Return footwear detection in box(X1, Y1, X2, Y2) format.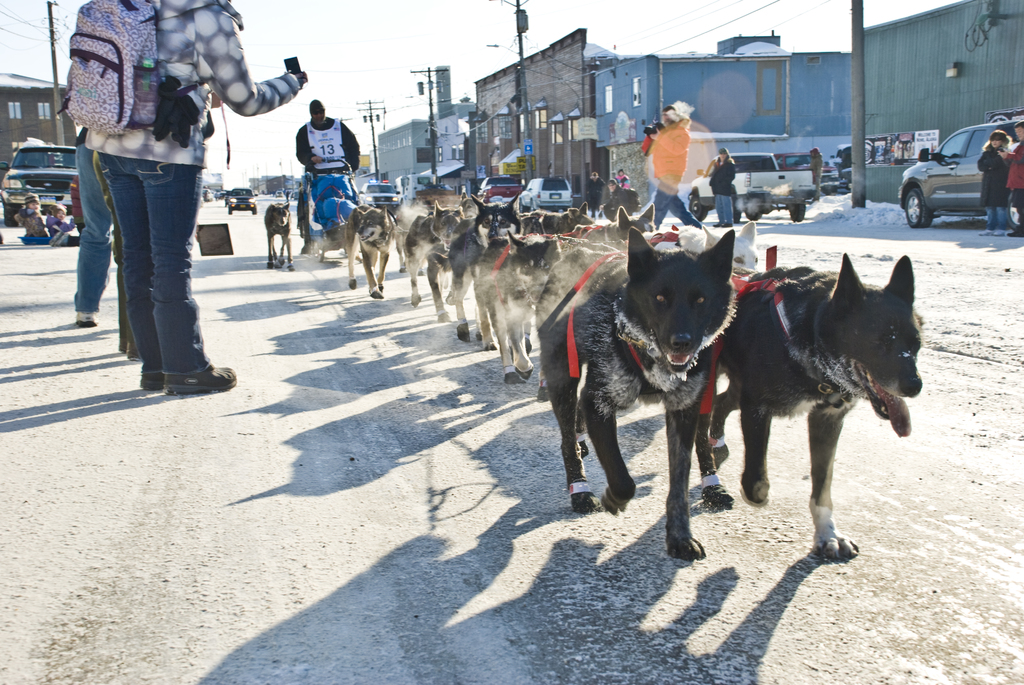
box(1013, 219, 1023, 235).
